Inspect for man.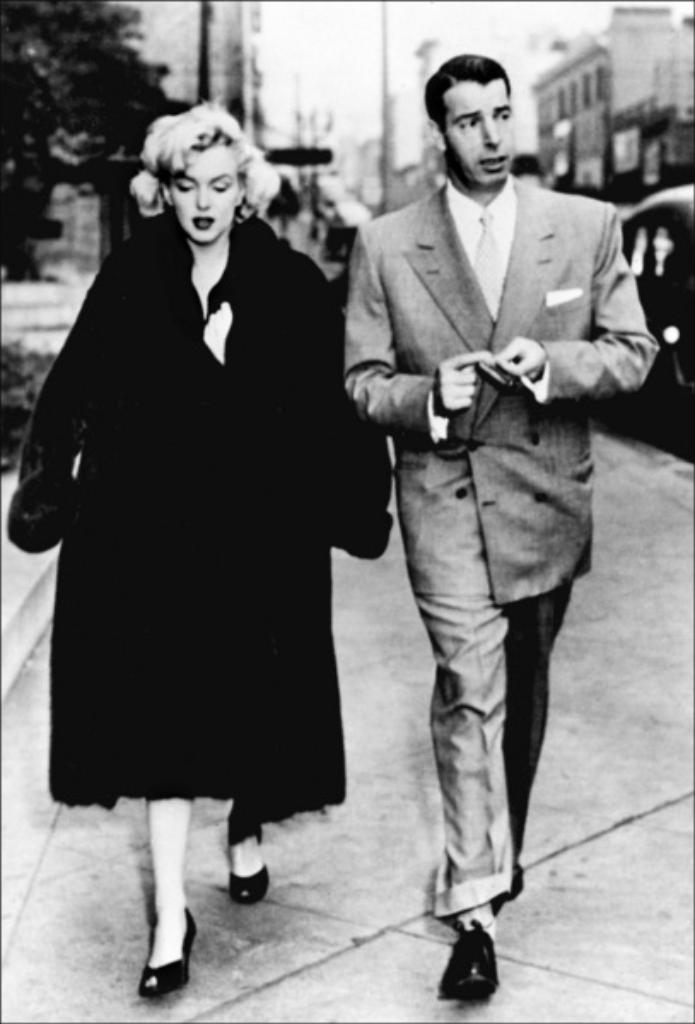
Inspection: locate(309, 56, 632, 952).
